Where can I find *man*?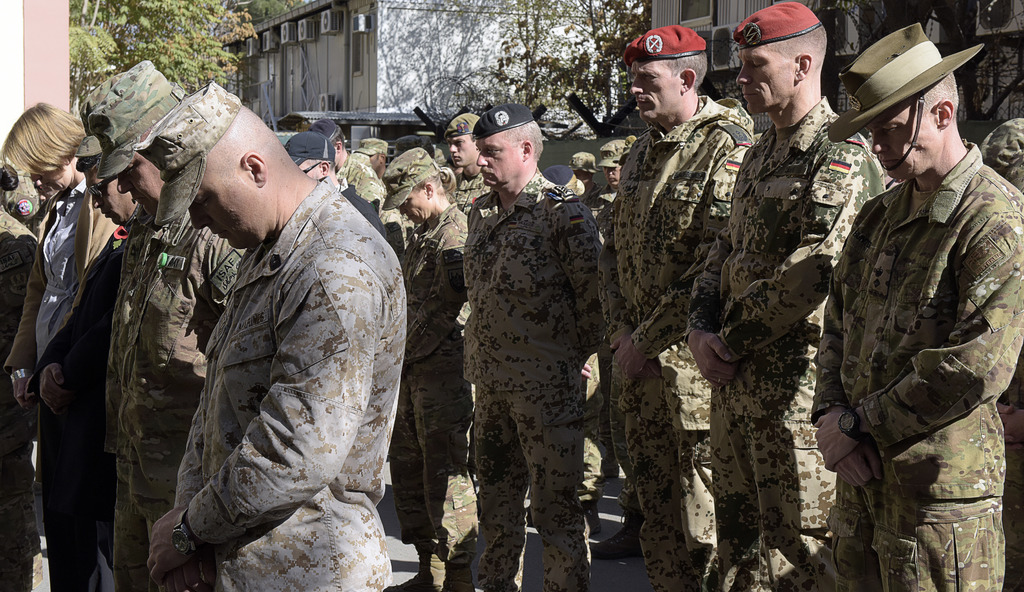
You can find it at 614 22 756 591.
